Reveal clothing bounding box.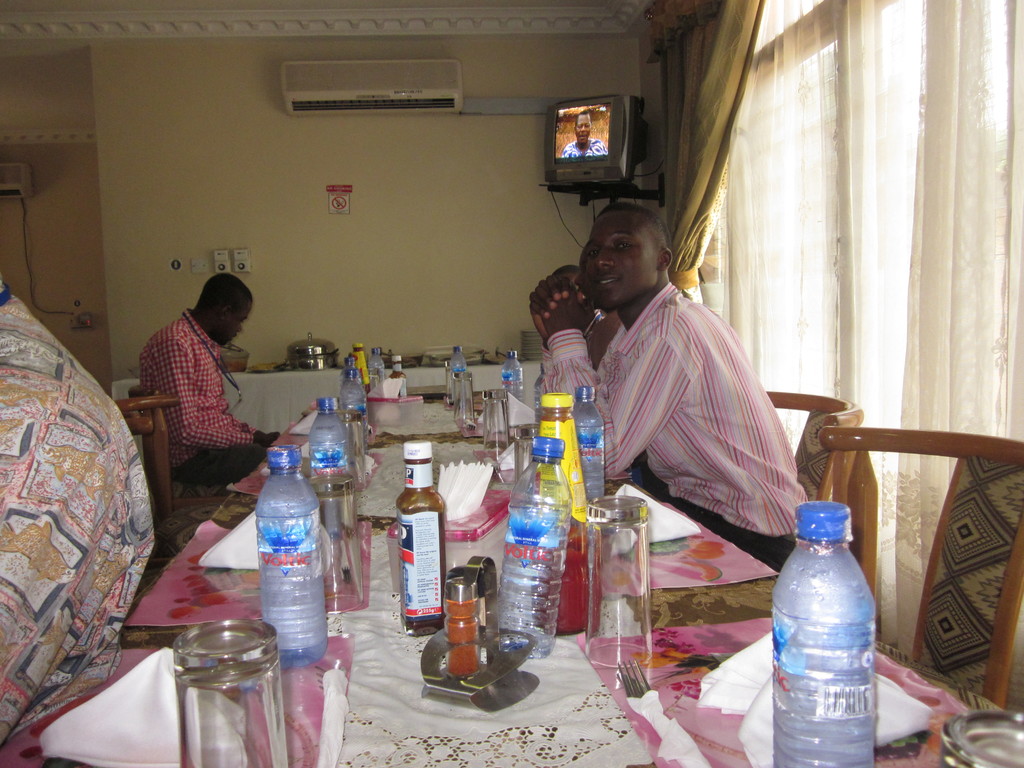
Revealed: (x1=0, y1=281, x2=151, y2=750).
